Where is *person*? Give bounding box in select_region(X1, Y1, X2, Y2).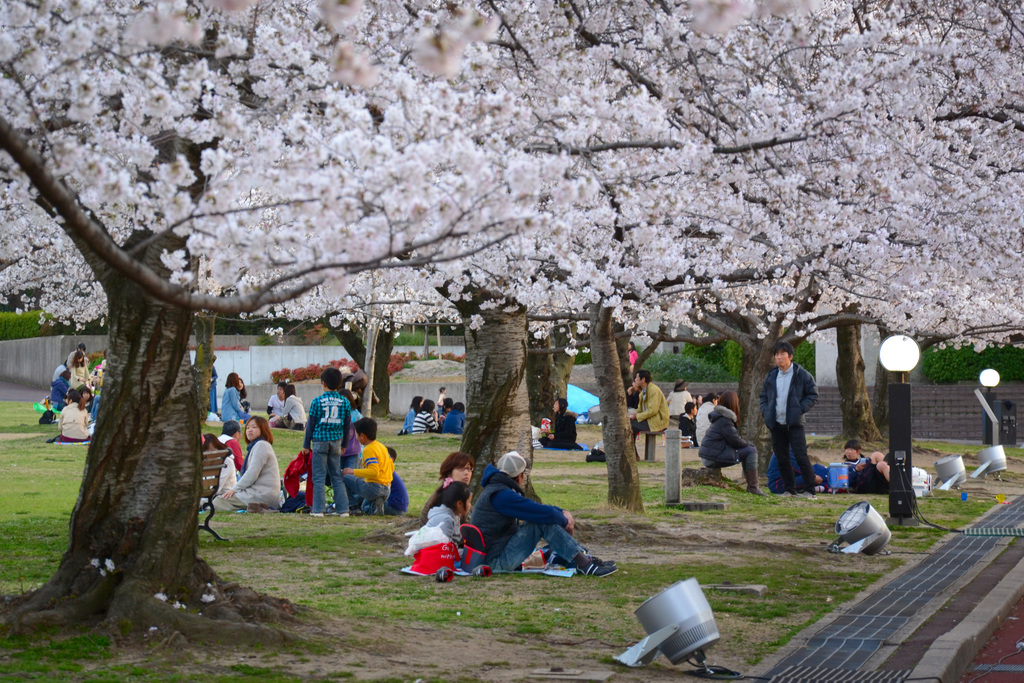
select_region(465, 450, 619, 577).
